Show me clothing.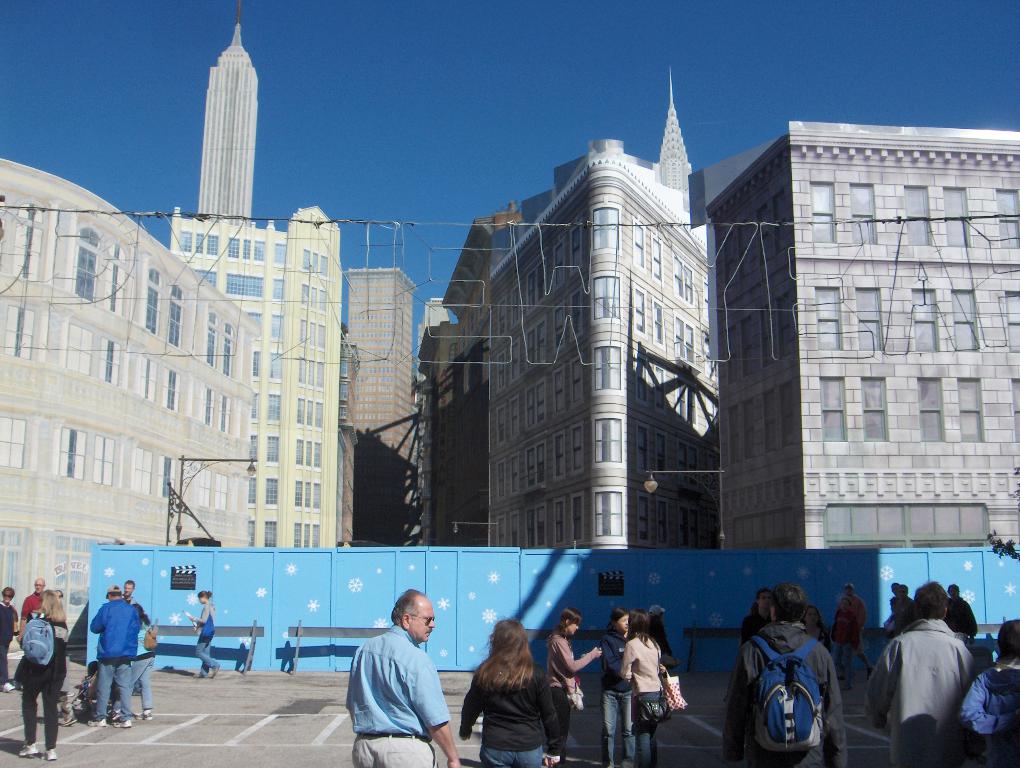
clothing is here: <bbox>544, 624, 597, 755</bbox>.
